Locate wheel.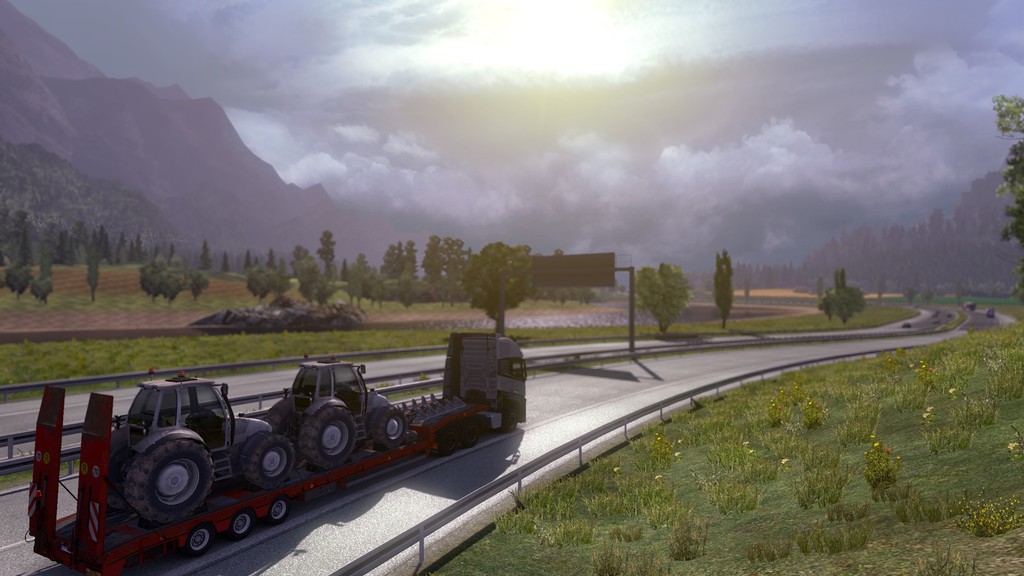
Bounding box: detection(182, 524, 215, 554).
